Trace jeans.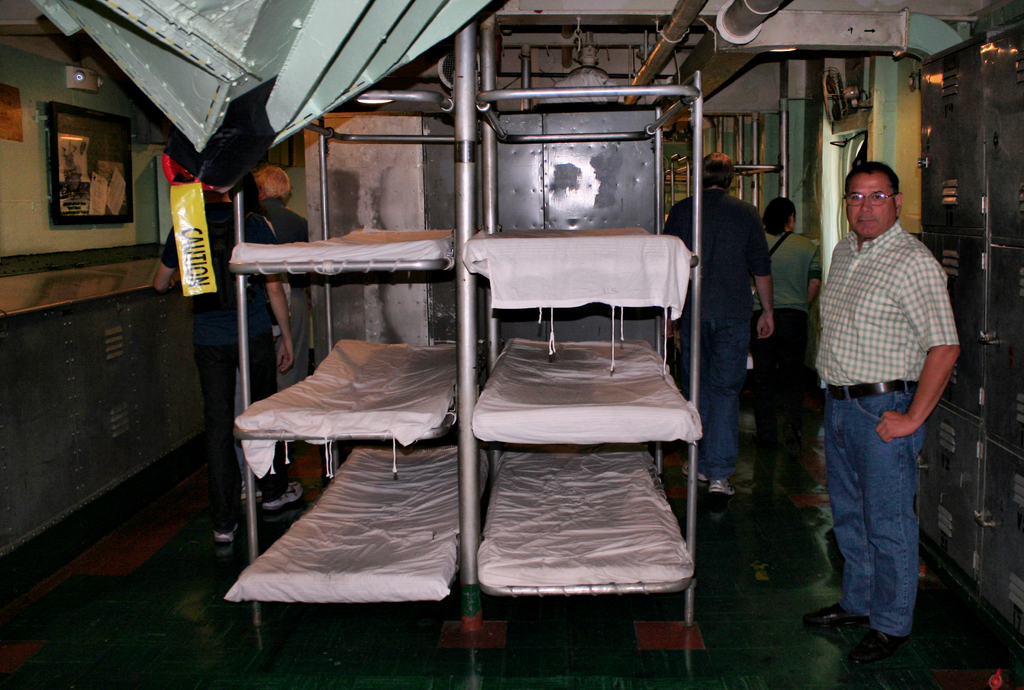
Traced to l=809, t=365, r=927, b=666.
